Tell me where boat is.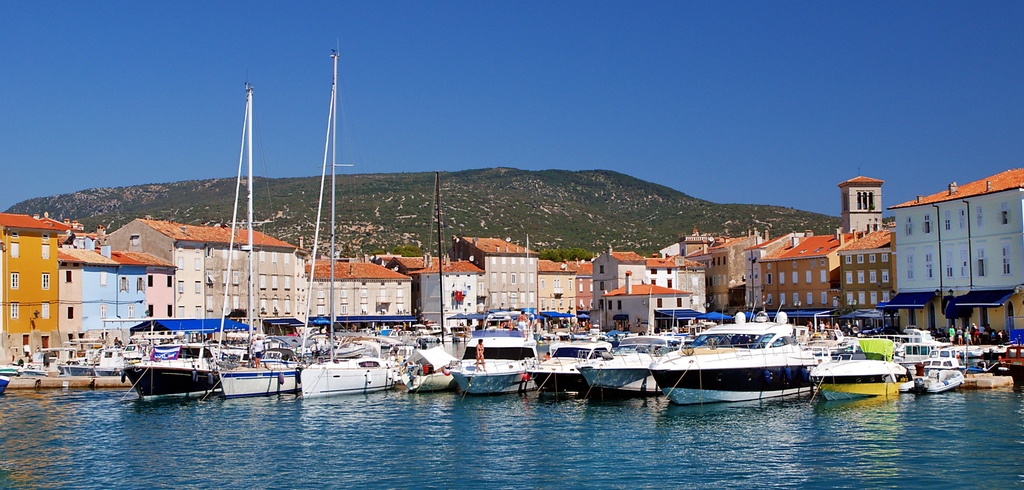
boat is at BBox(117, 336, 216, 401).
